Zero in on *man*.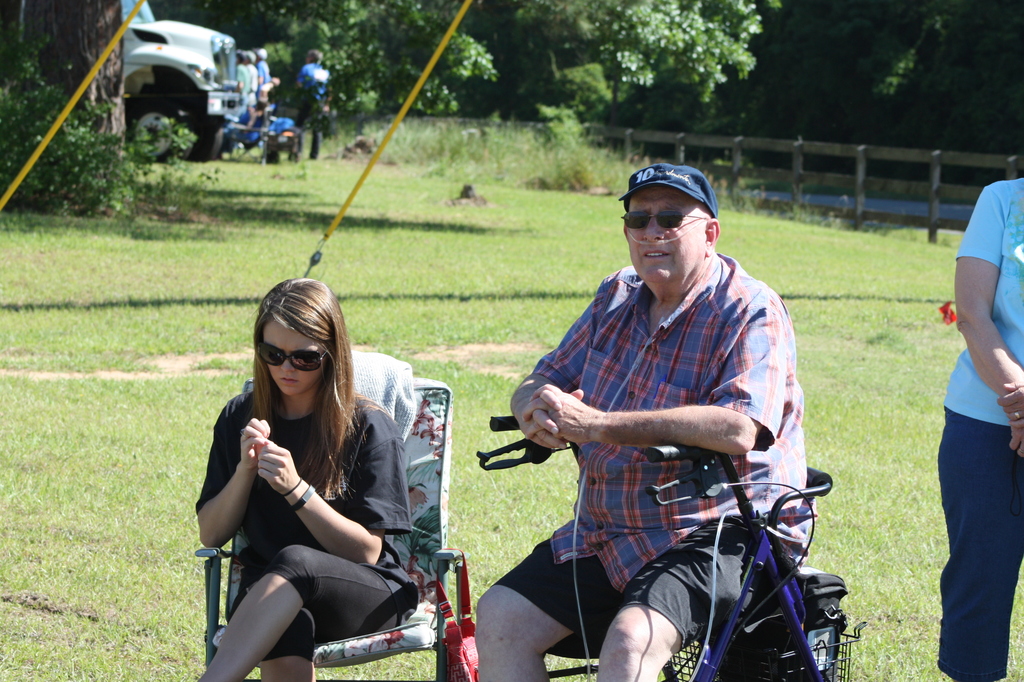
Zeroed in: {"x1": 235, "y1": 52, "x2": 251, "y2": 97}.
